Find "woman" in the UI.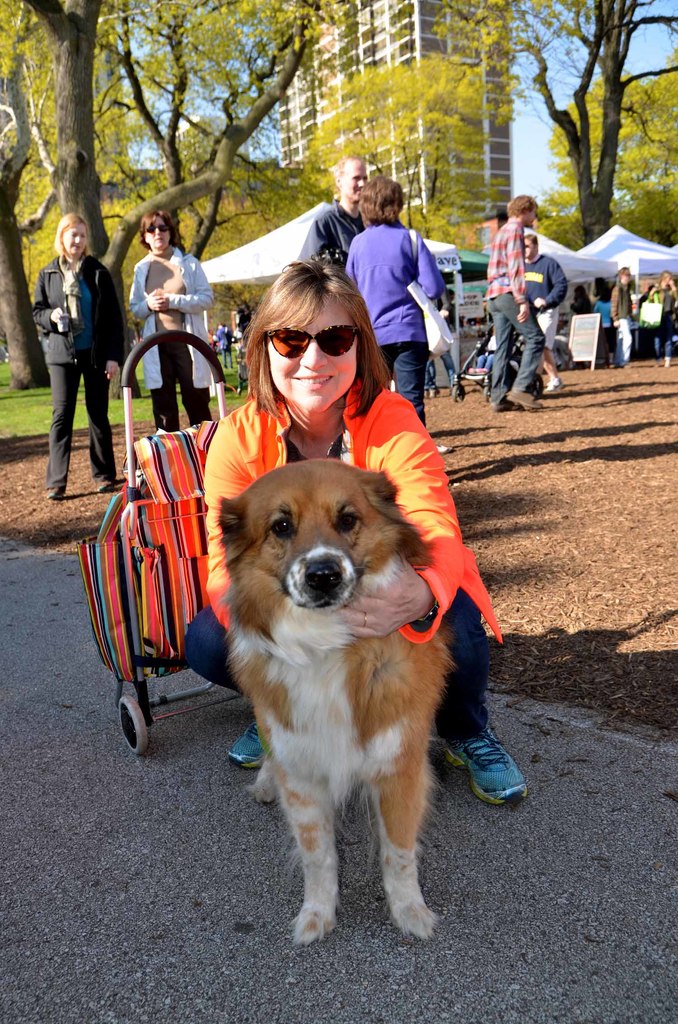
UI element at rect(351, 182, 452, 433).
